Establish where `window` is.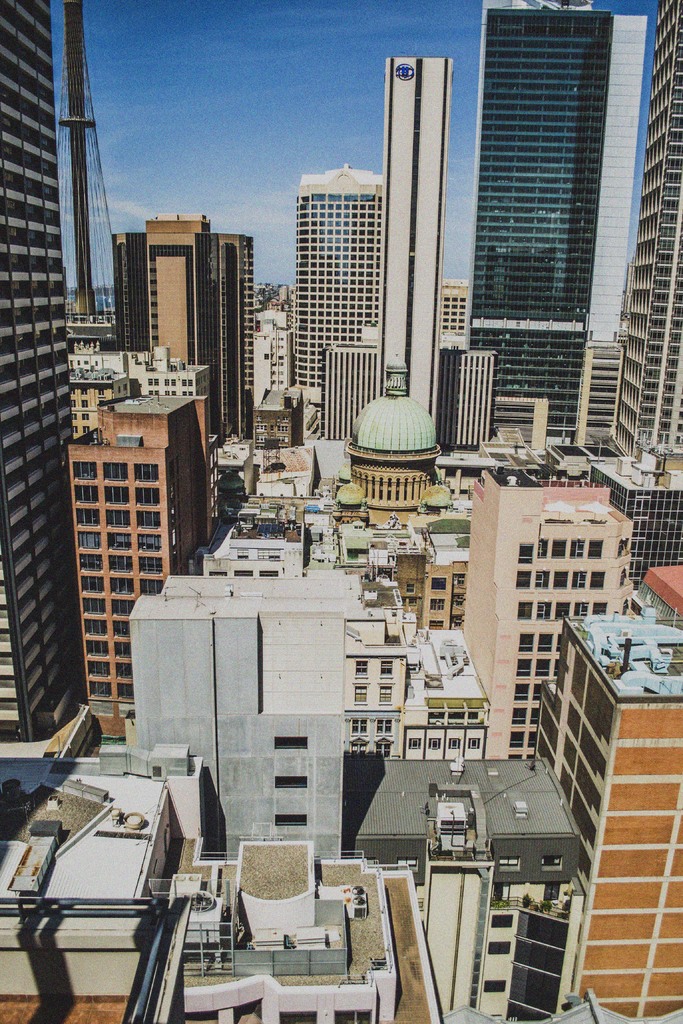
Established at 108,532,130,549.
